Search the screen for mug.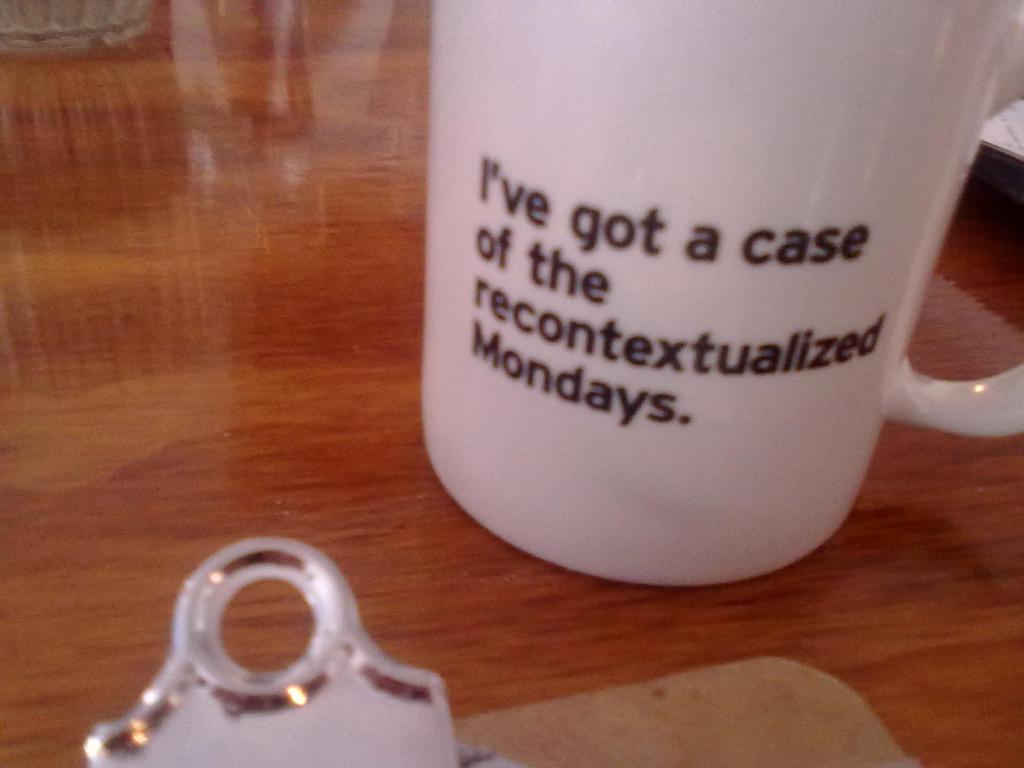
Found at (416, 0, 1021, 584).
